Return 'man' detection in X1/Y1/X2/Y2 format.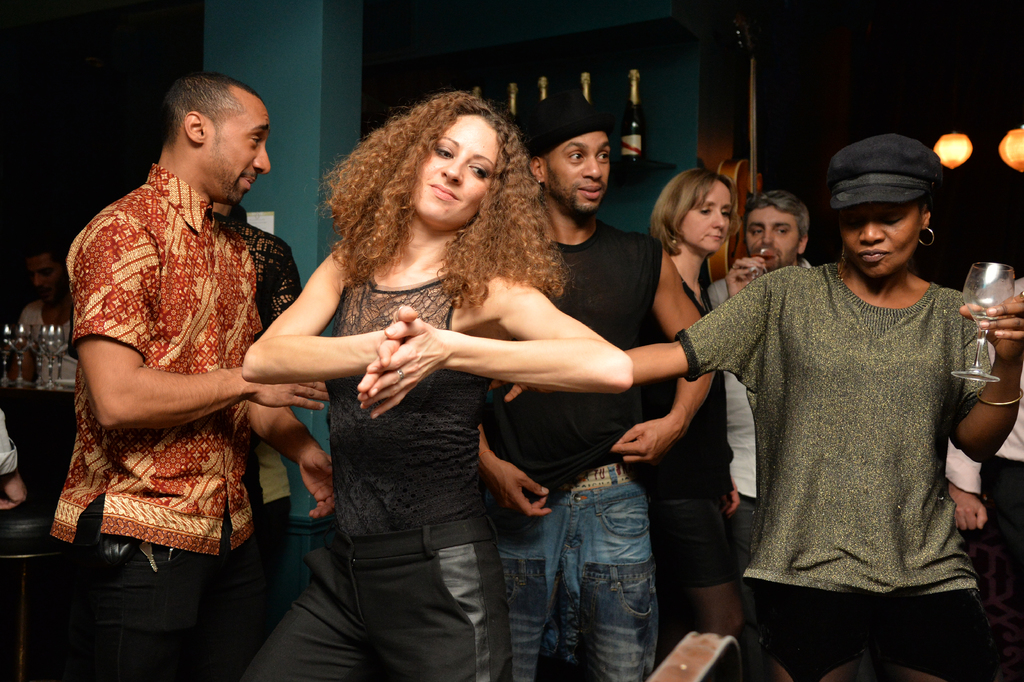
477/99/711/681.
